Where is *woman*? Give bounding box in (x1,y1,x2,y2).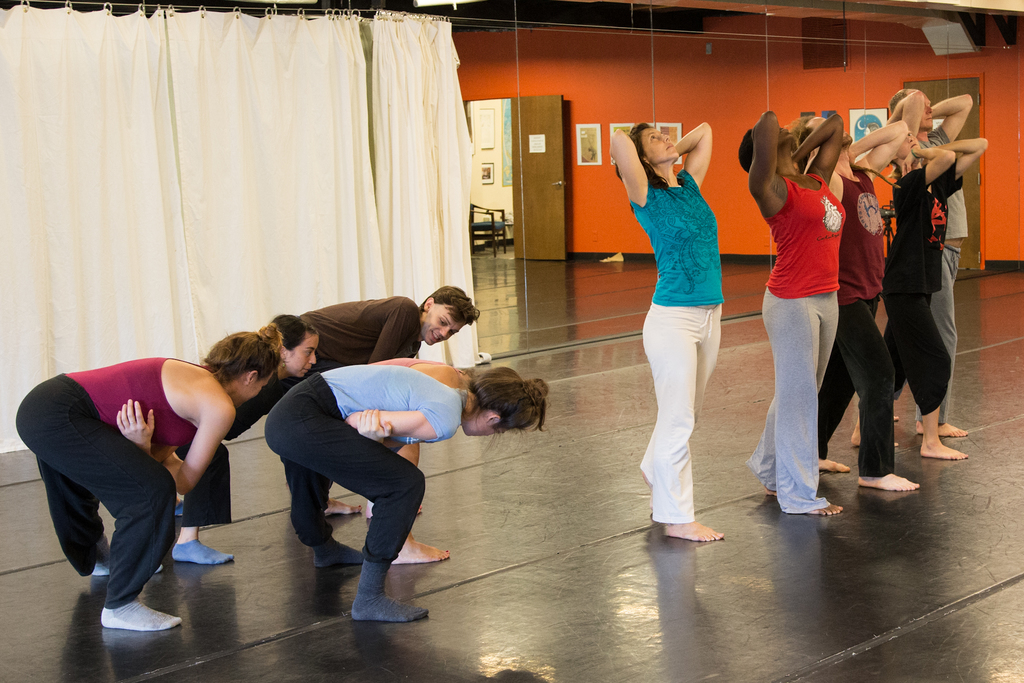
(11,320,285,633).
